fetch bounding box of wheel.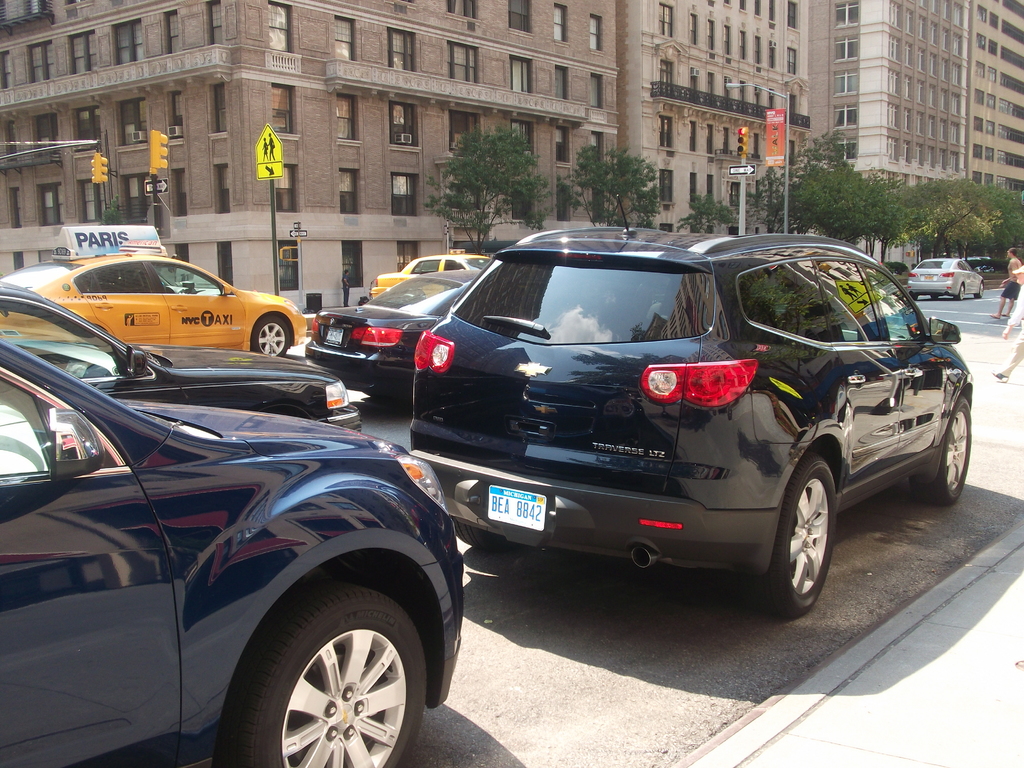
Bbox: <box>236,572,426,767</box>.
